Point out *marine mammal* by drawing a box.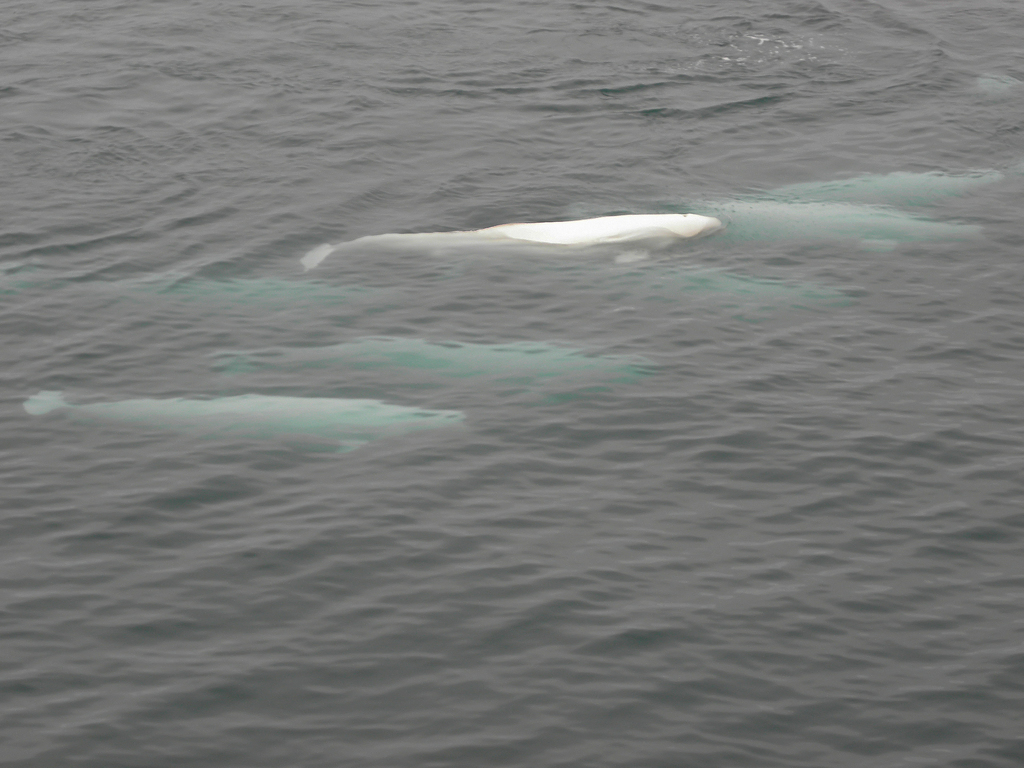
box(152, 274, 342, 308).
